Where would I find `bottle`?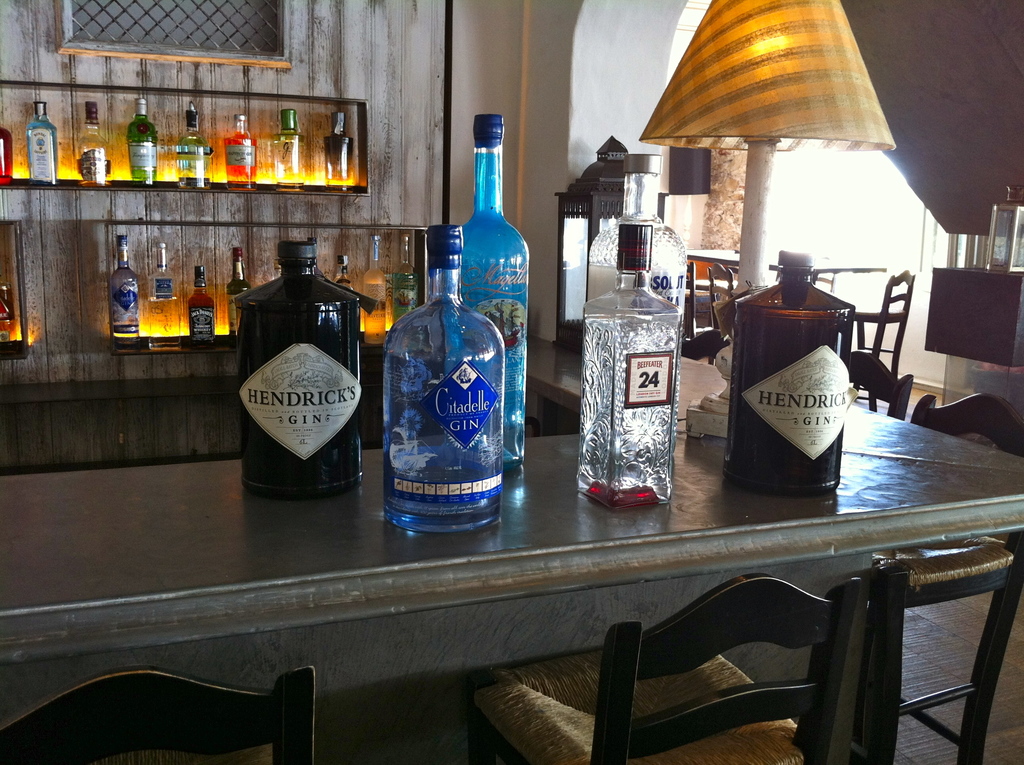
At (72, 97, 109, 191).
